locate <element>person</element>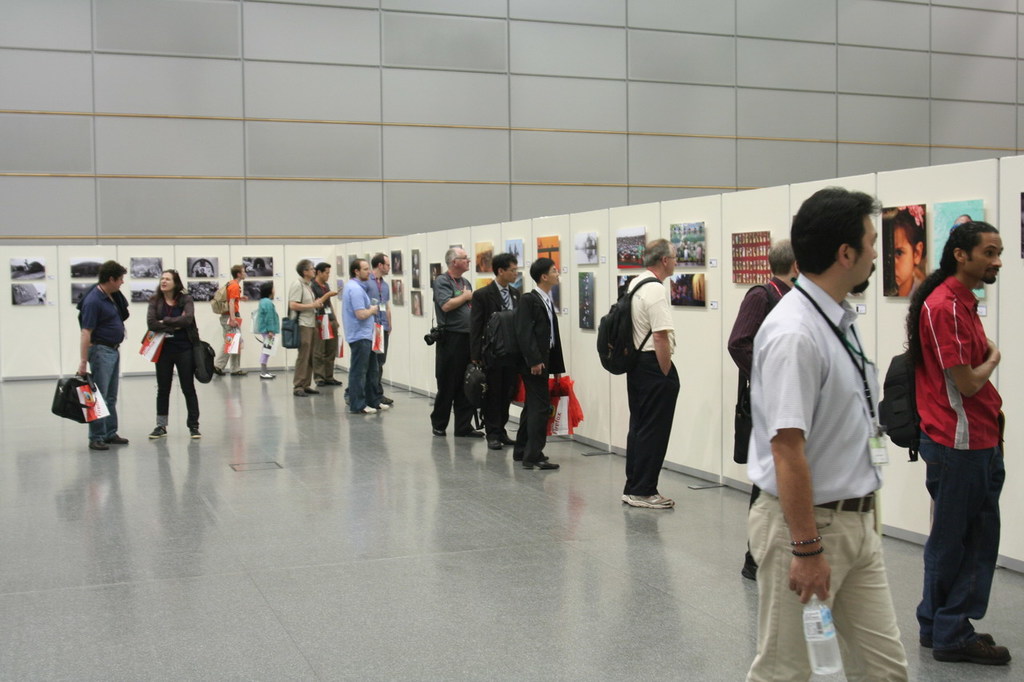
79 256 137 444
